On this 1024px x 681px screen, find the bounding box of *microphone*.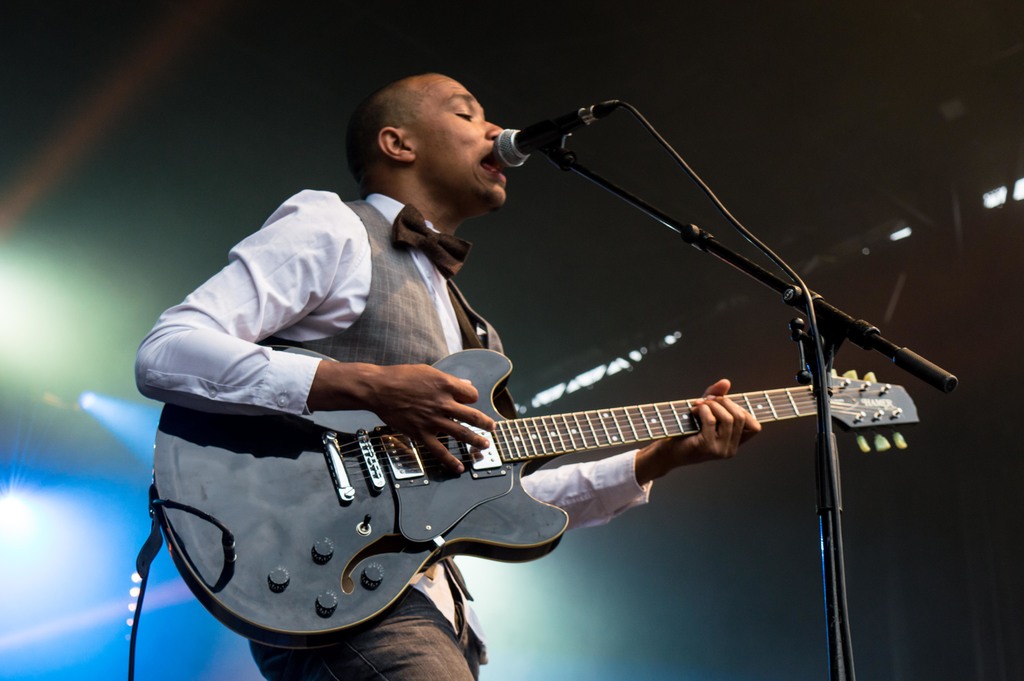
Bounding box: bbox=[490, 103, 619, 166].
